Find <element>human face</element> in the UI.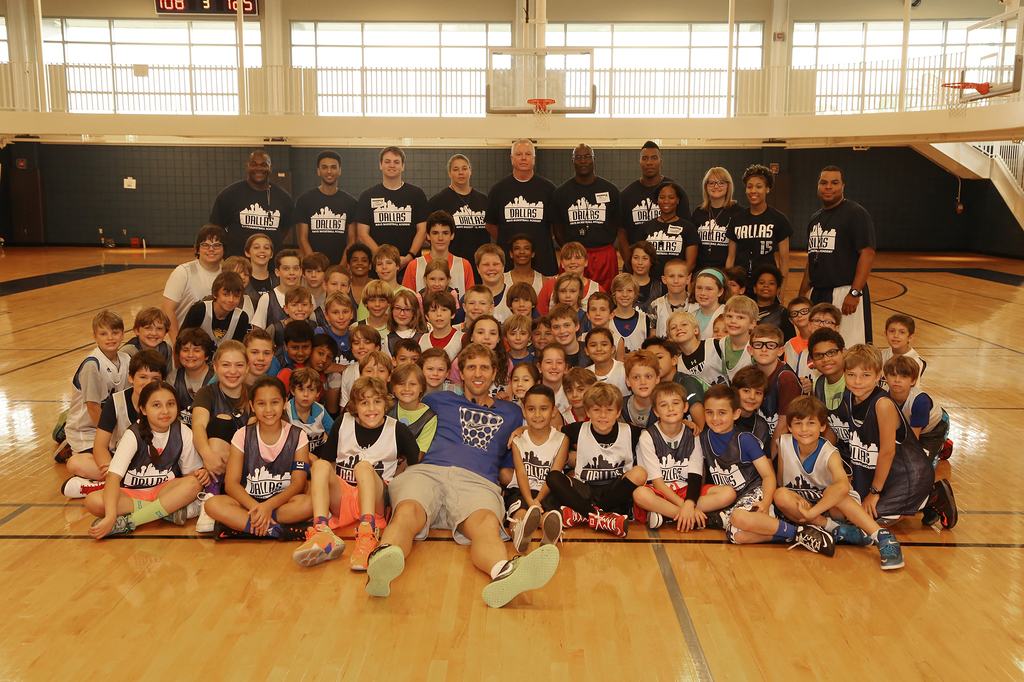
UI element at (289, 293, 311, 319).
